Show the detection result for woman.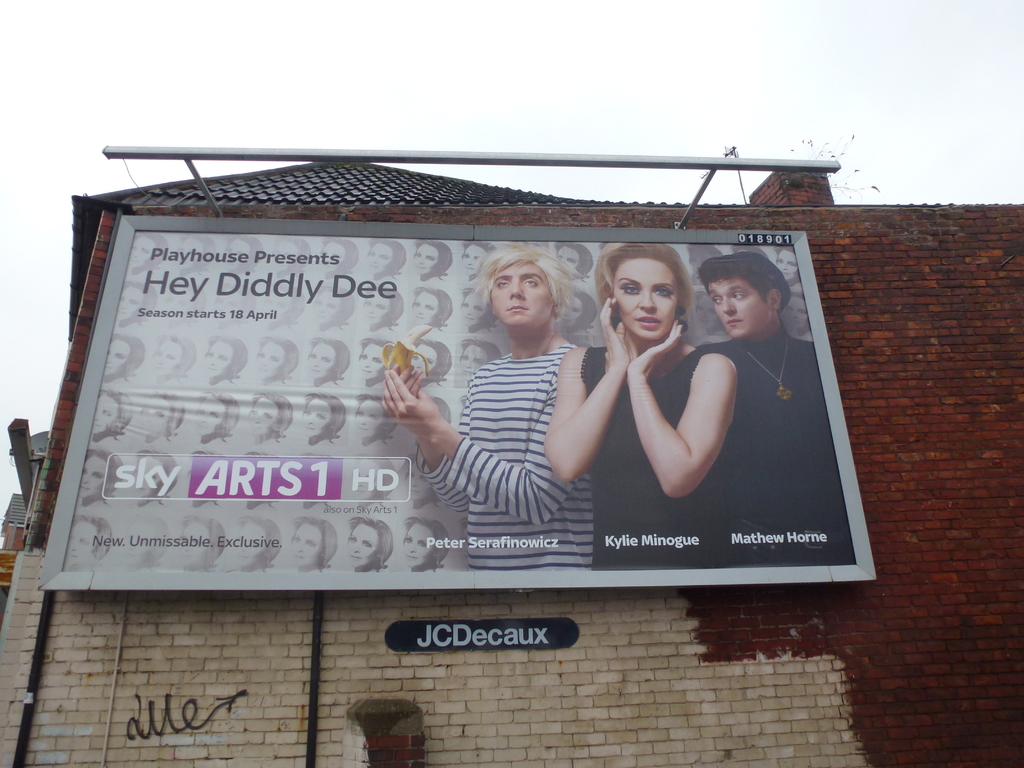
[x1=429, y1=394, x2=451, y2=432].
